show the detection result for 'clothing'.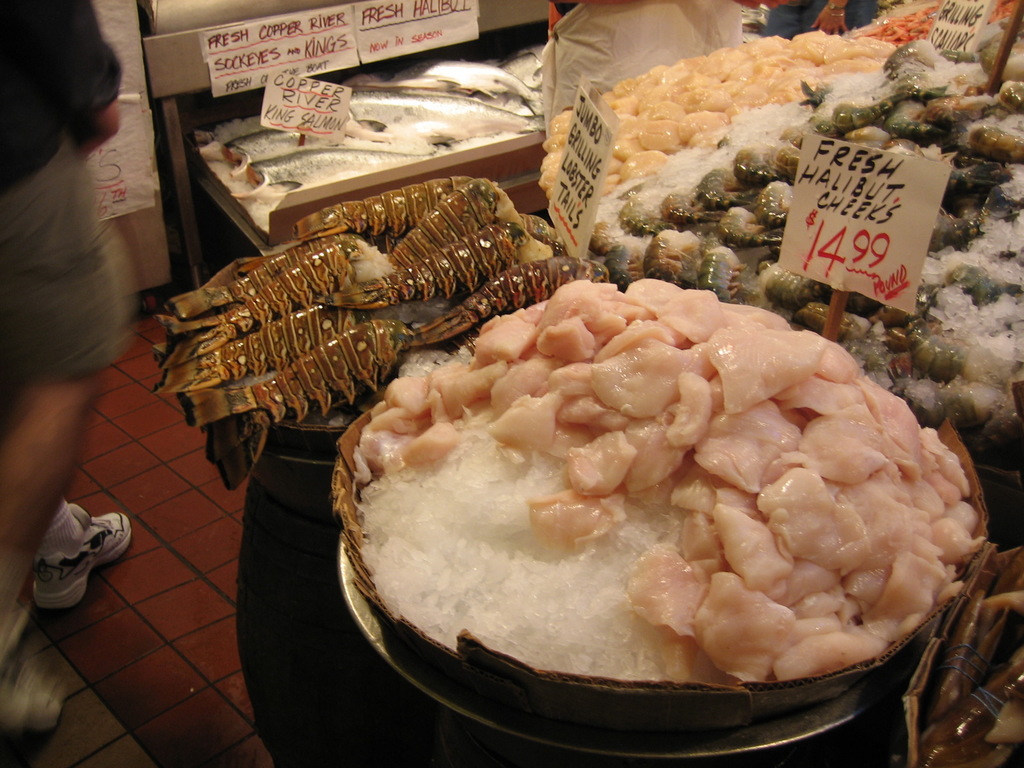
BBox(3, 0, 122, 386).
